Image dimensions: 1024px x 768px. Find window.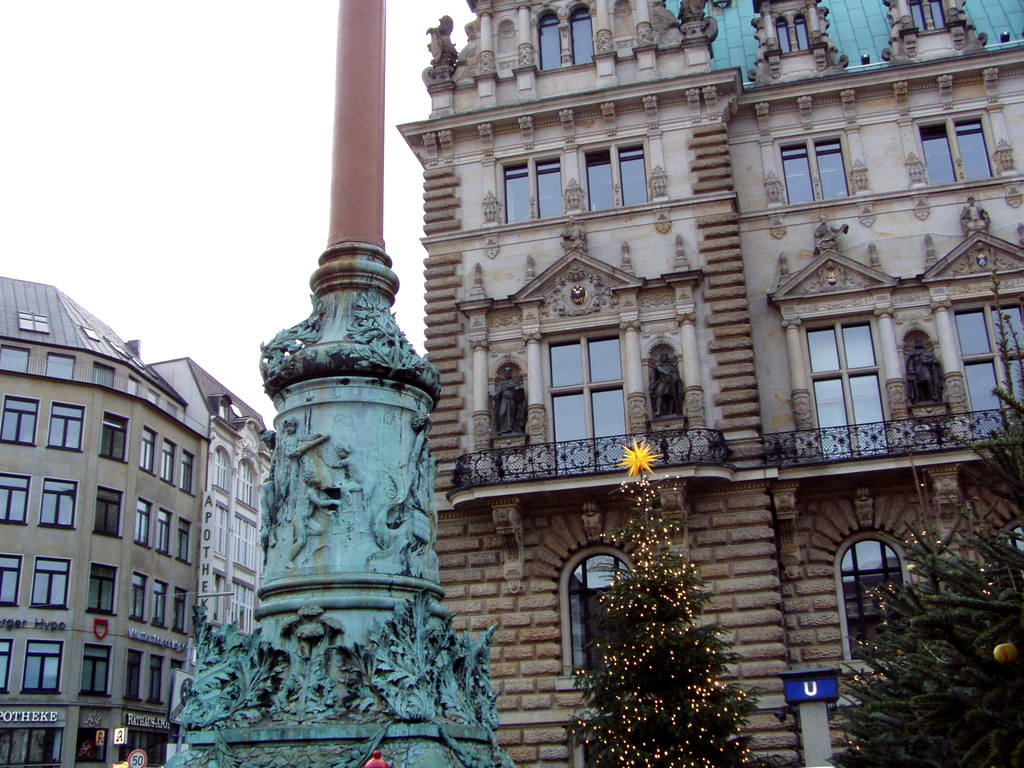
[175, 445, 193, 493].
